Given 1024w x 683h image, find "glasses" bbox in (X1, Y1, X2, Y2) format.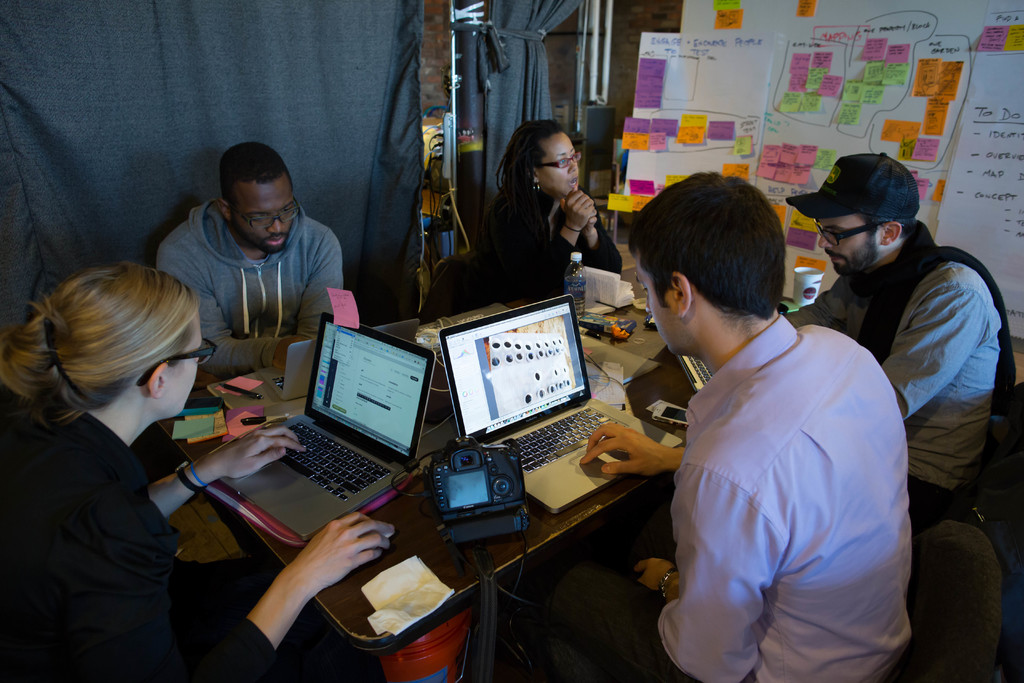
(228, 198, 303, 231).
